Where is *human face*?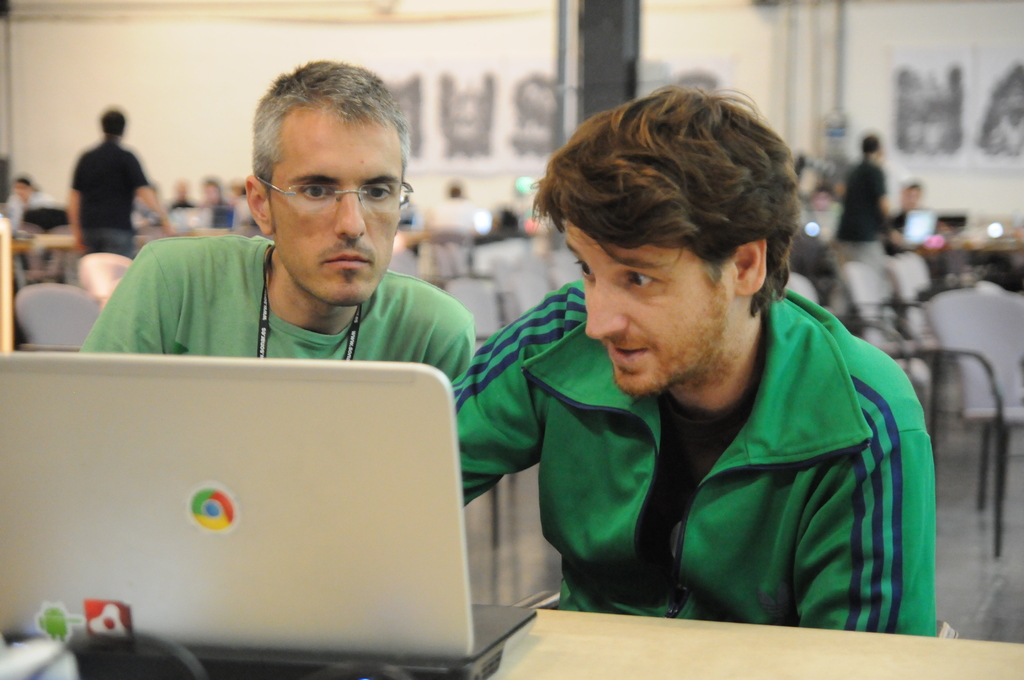
detection(561, 224, 735, 401).
